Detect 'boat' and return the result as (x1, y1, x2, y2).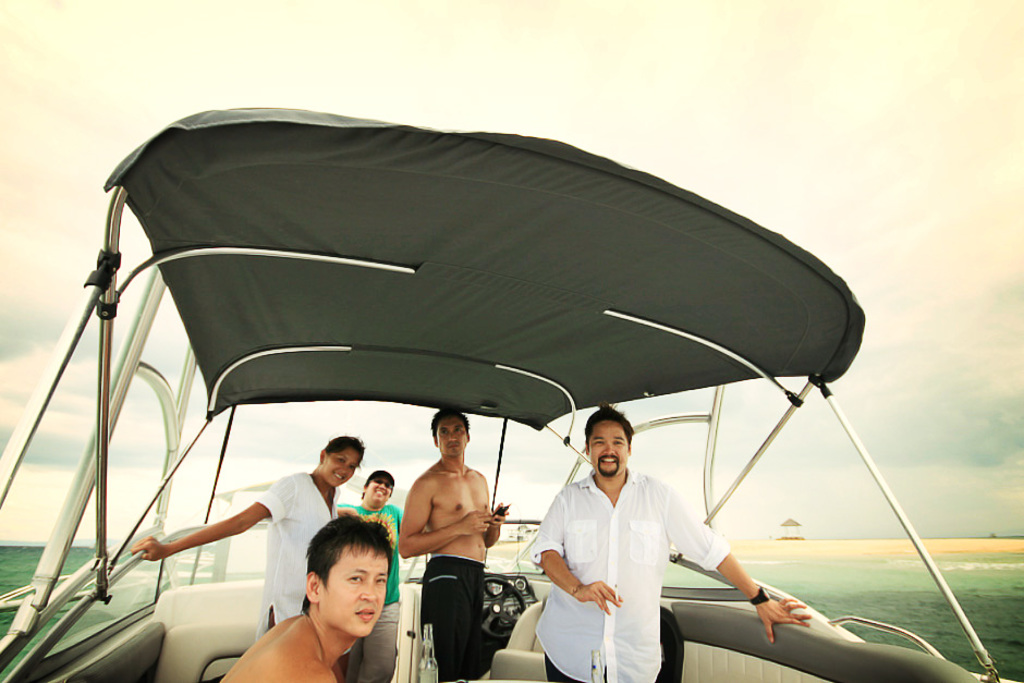
(0, 103, 1023, 682).
